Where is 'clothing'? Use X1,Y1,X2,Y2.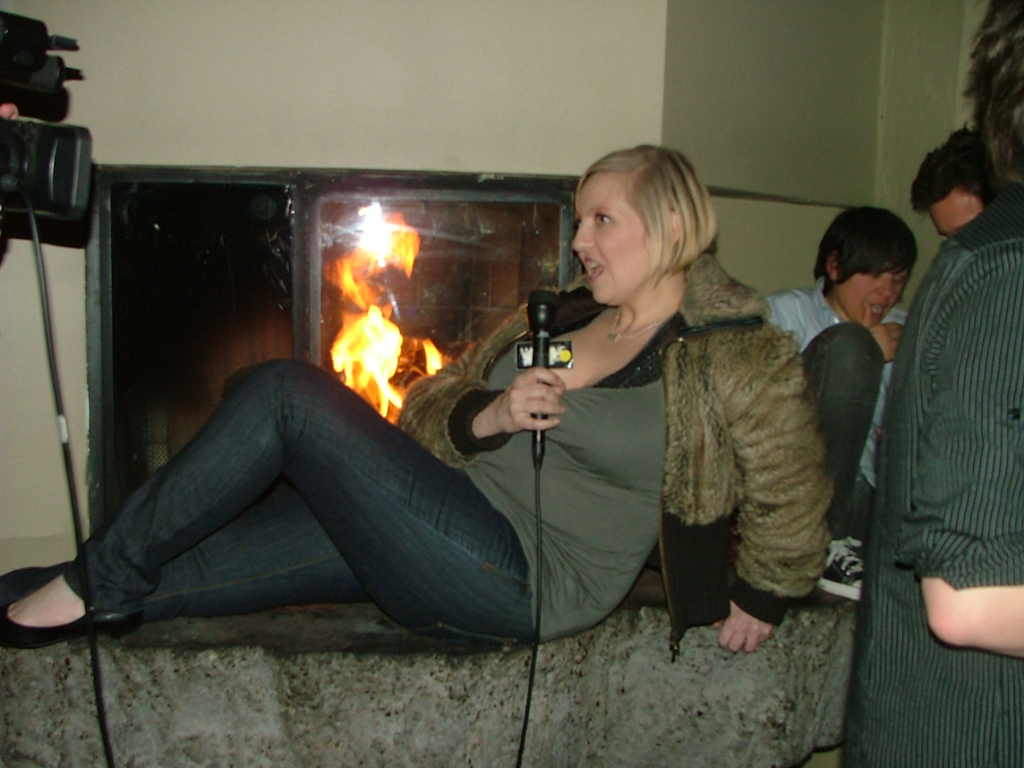
845,195,1023,767.
